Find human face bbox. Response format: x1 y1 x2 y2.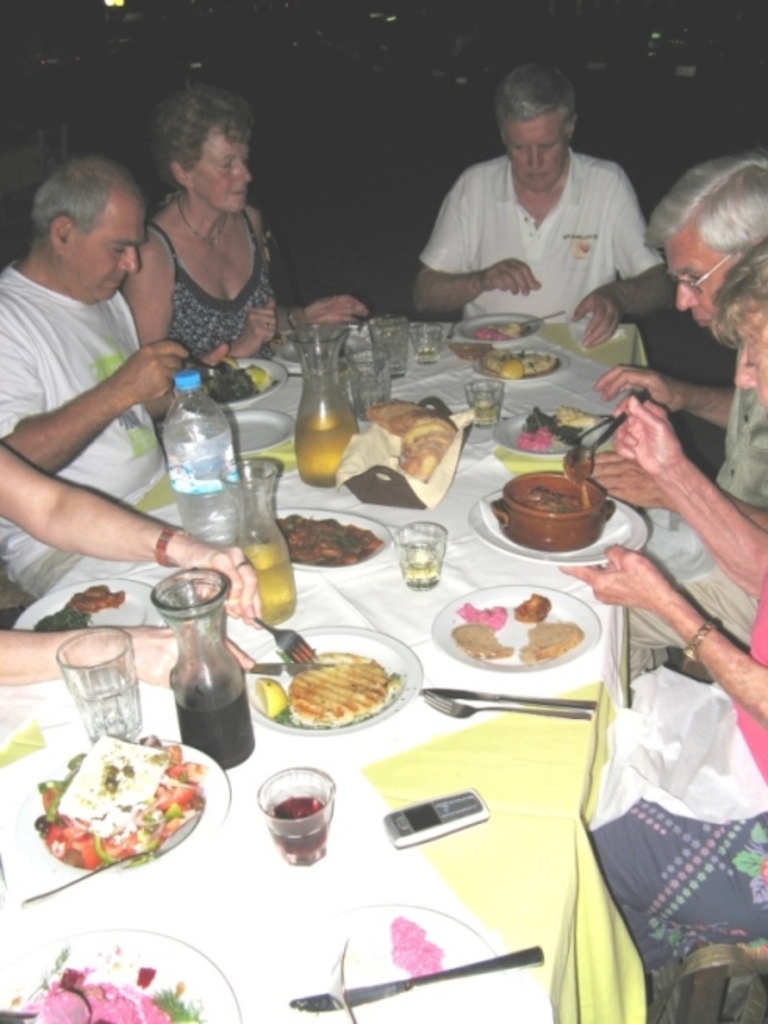
671 236 738 330.
